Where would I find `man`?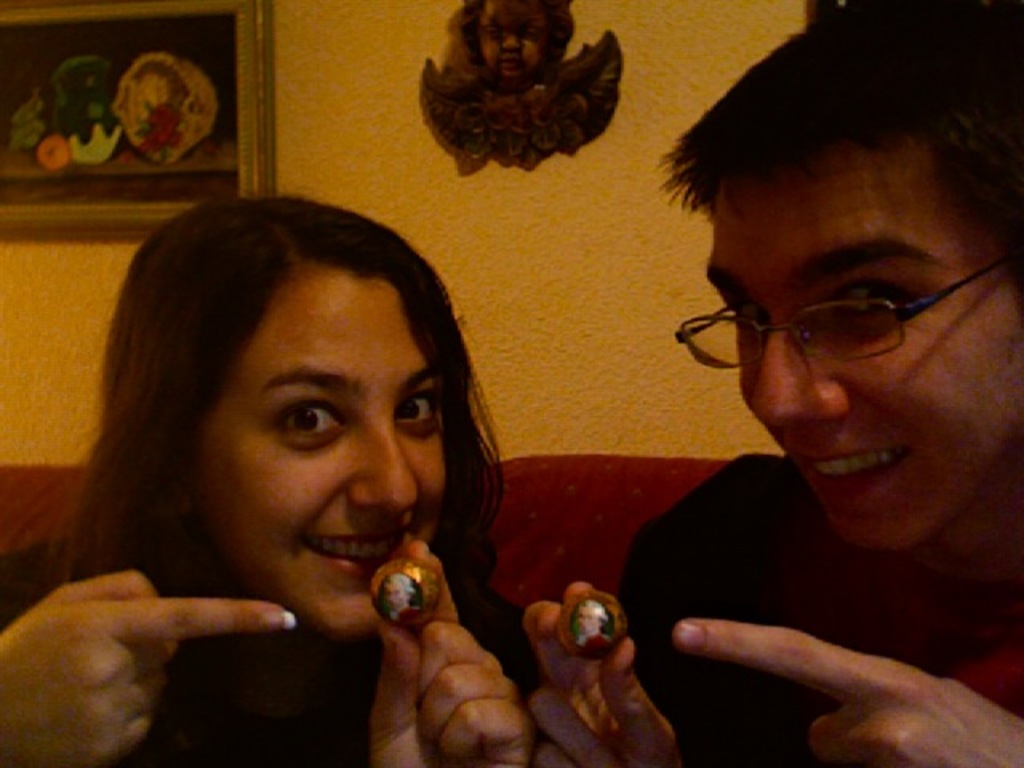
At Rect(523, 0, 1022, 766).
